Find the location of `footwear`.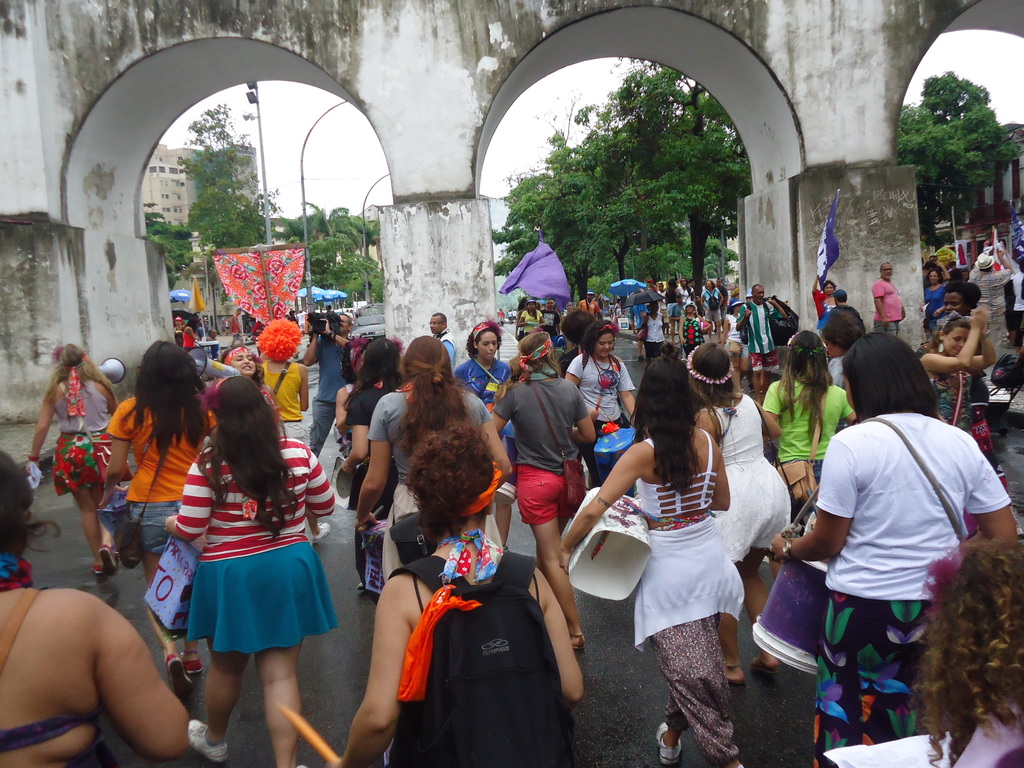
Location: {"x1": 653, "y1": 724, "x2": 682, "y2": 765}.
